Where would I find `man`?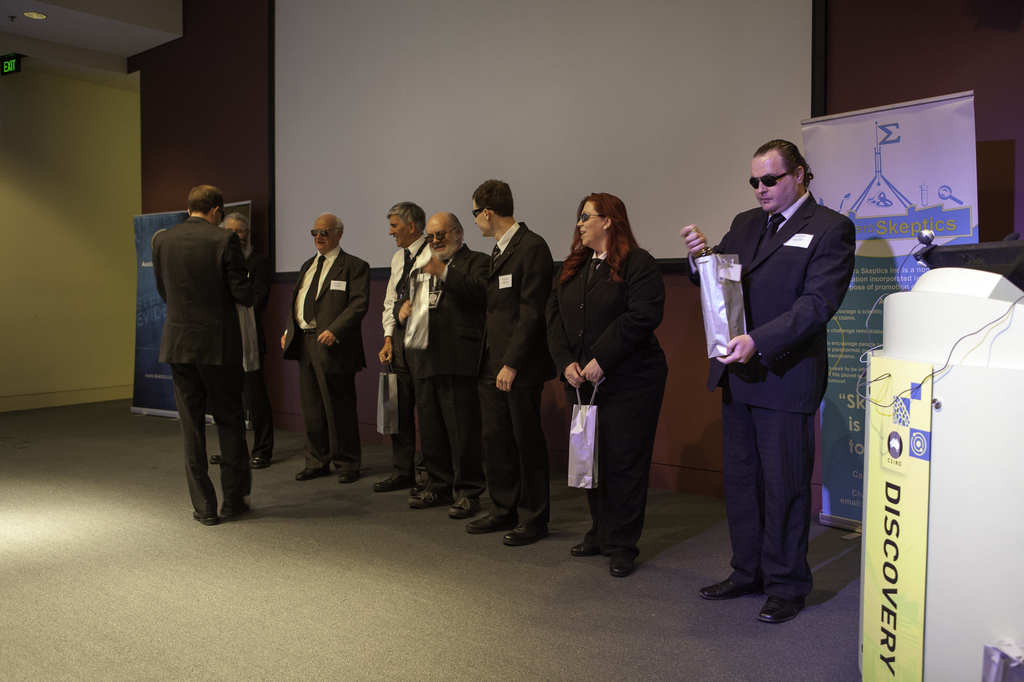
At [left=280, top=210, right=374, bottom=485].
